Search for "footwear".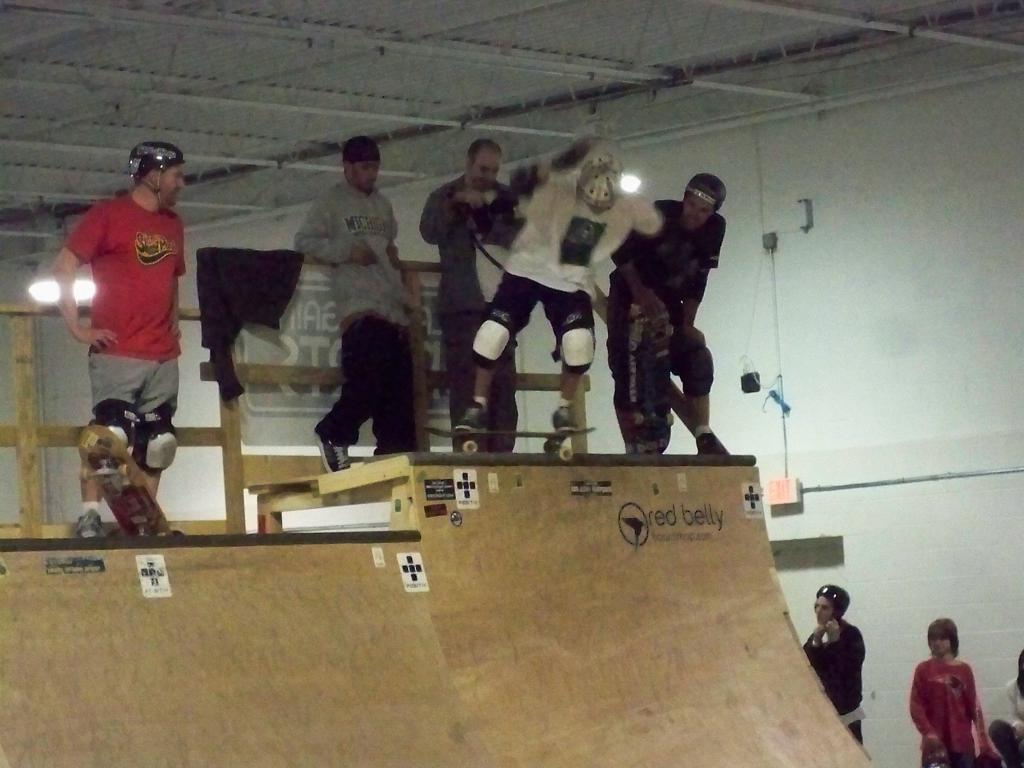
Found at bbox=(83, 511, 108, 540).
